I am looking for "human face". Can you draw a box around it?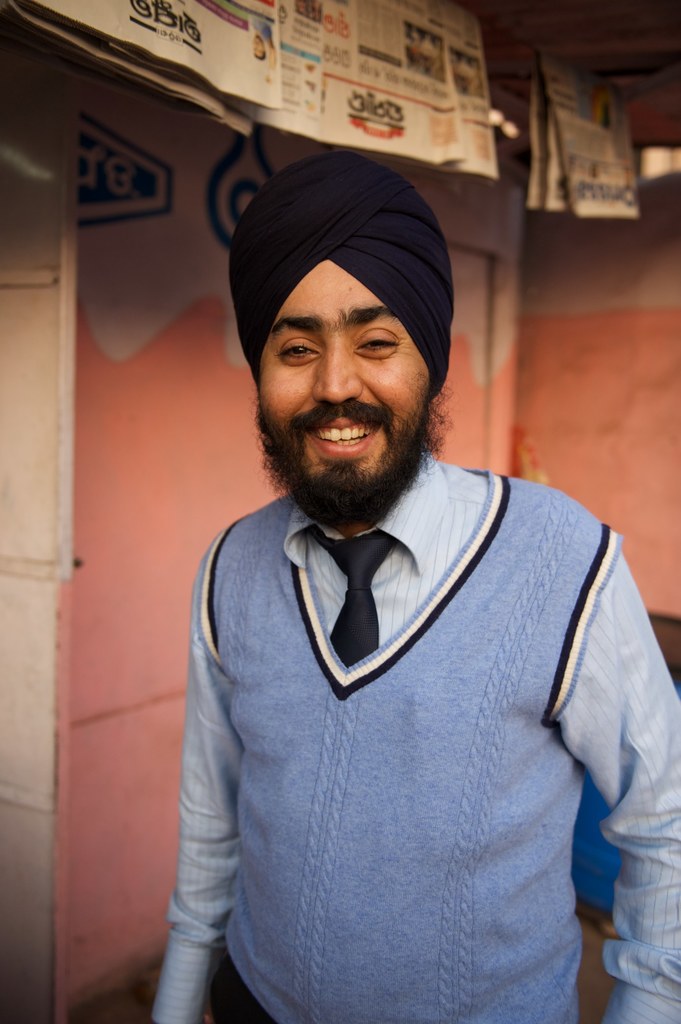
Sure, the bounding box is 256,261,431,520.
